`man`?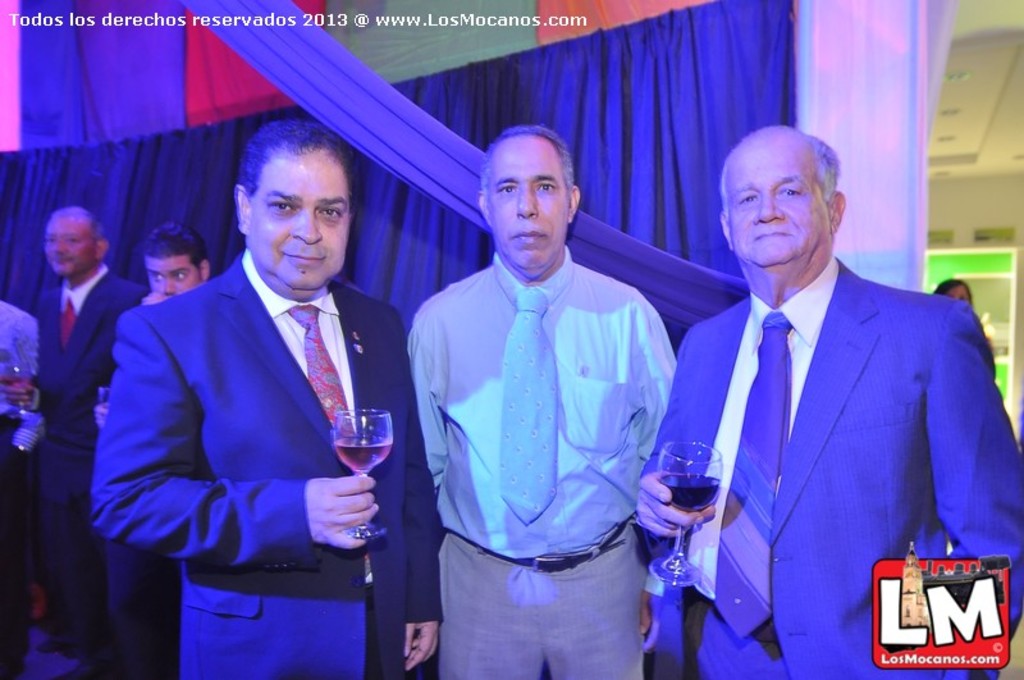
96:125:425:642
